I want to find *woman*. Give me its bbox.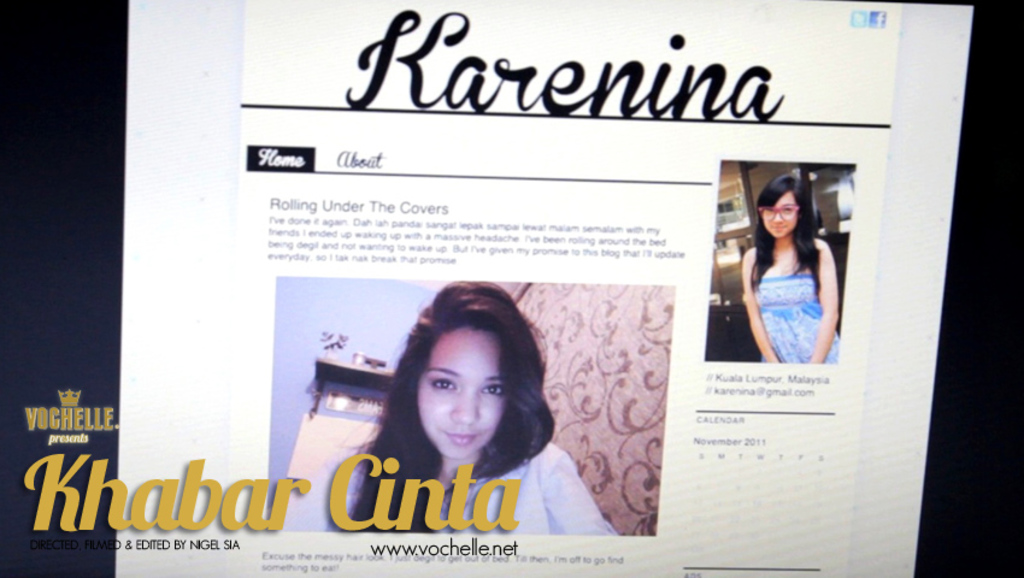
bbox=(745, 167, 835, 364).
